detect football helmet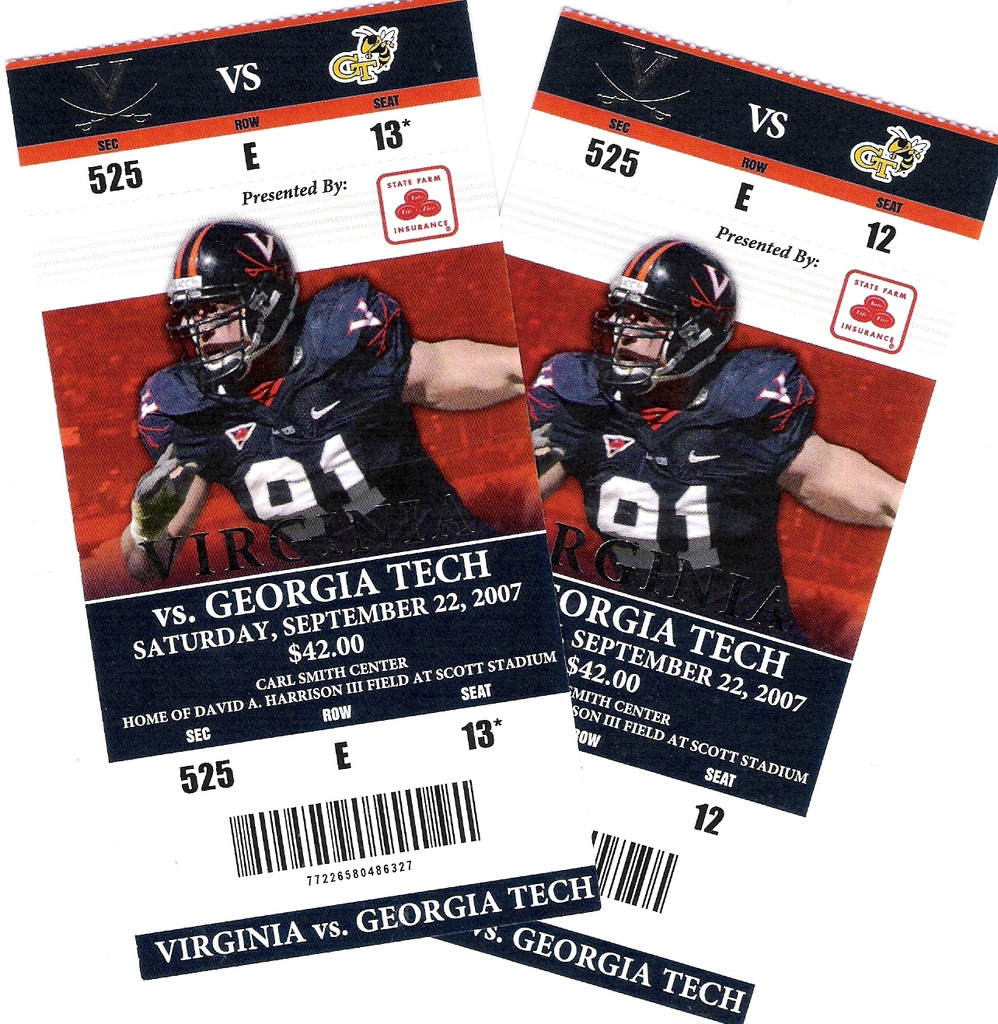
164,218,302,404
